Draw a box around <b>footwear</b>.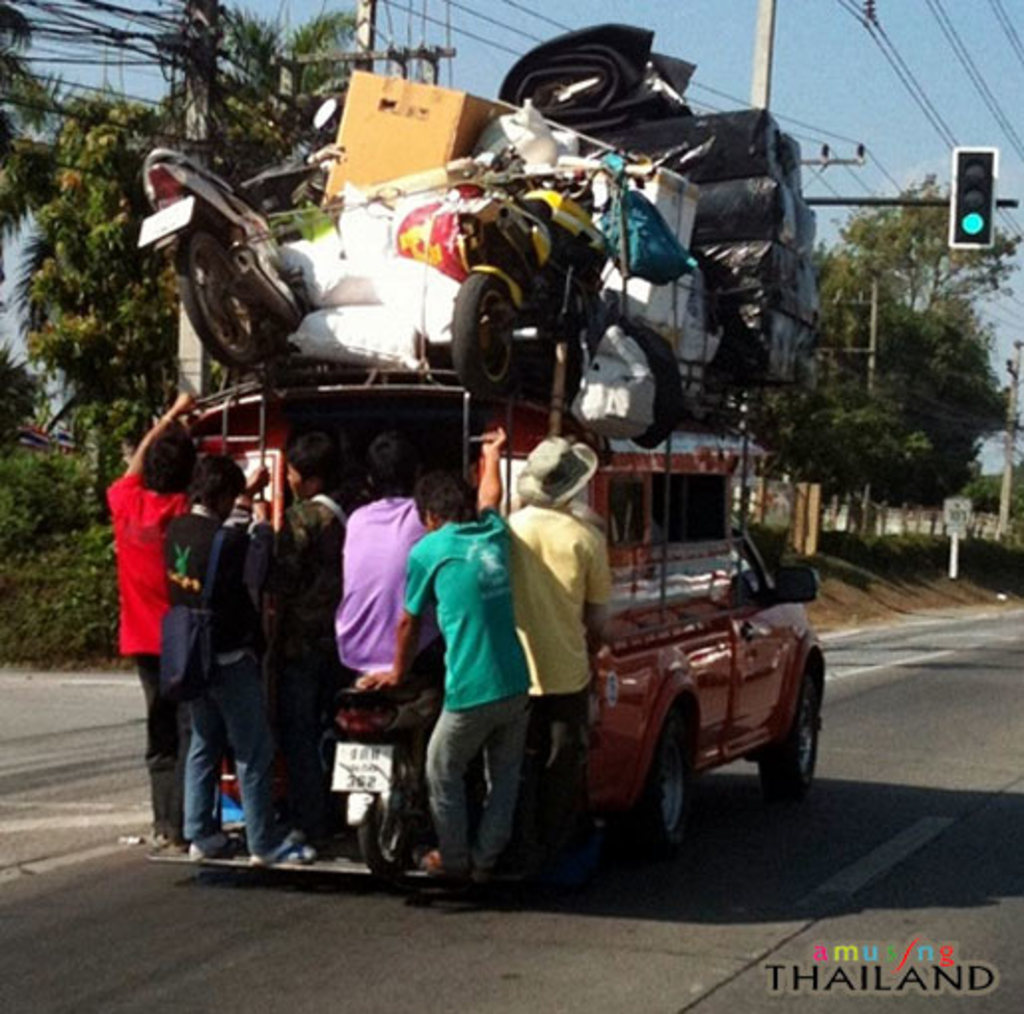
select_region(418, 851, 455, 869).
